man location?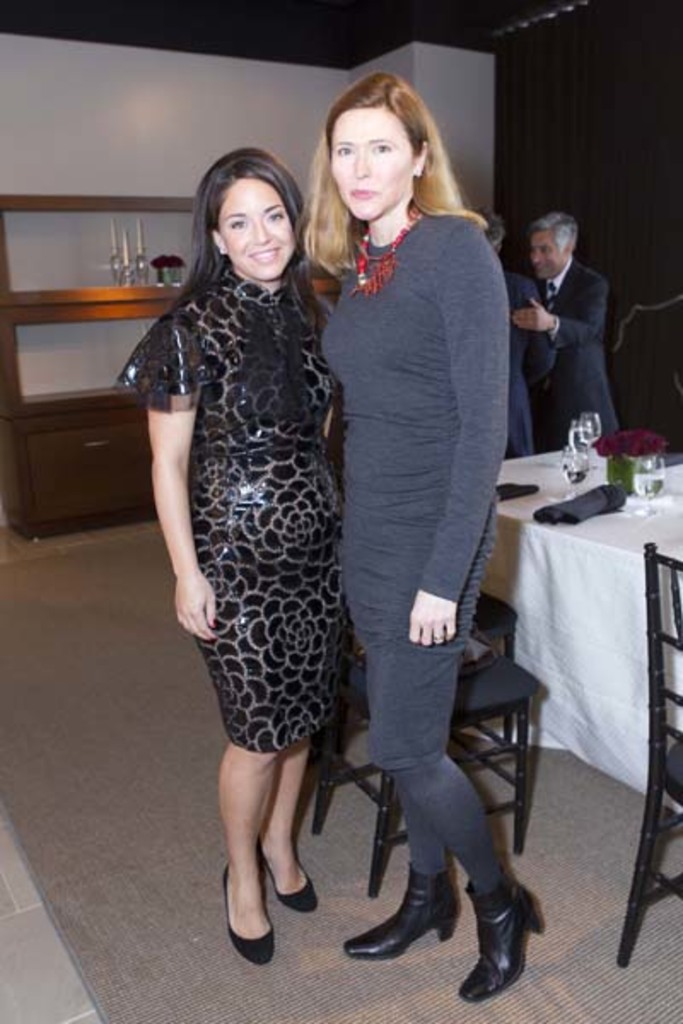
473:203:548:452
